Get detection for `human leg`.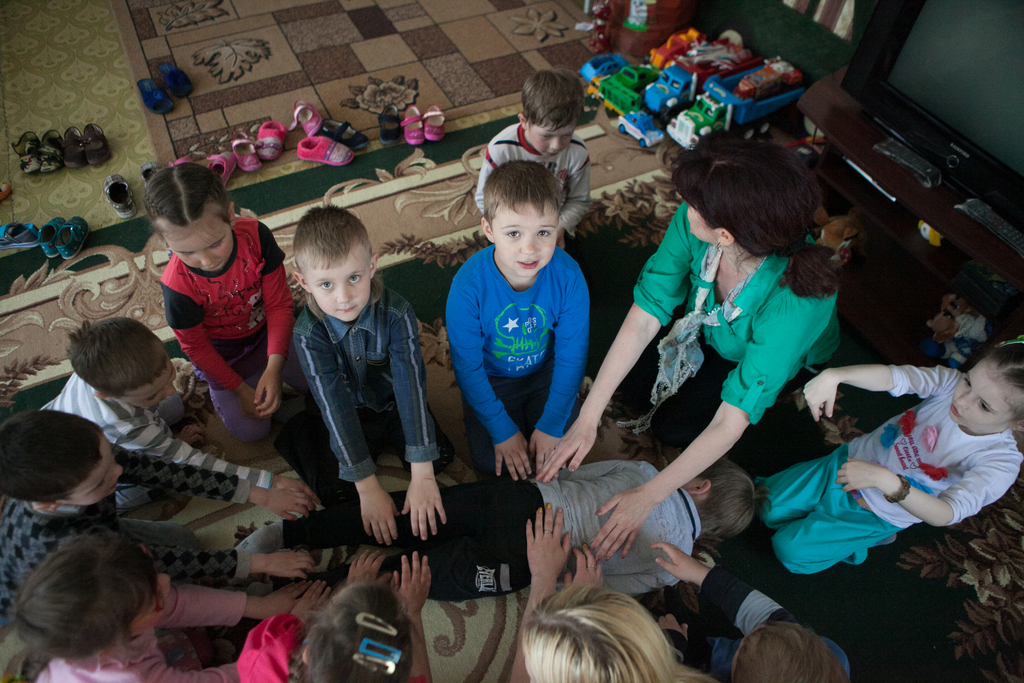
Detection: pyautogui.locateOnScreen(276, 336, 310, 388).
